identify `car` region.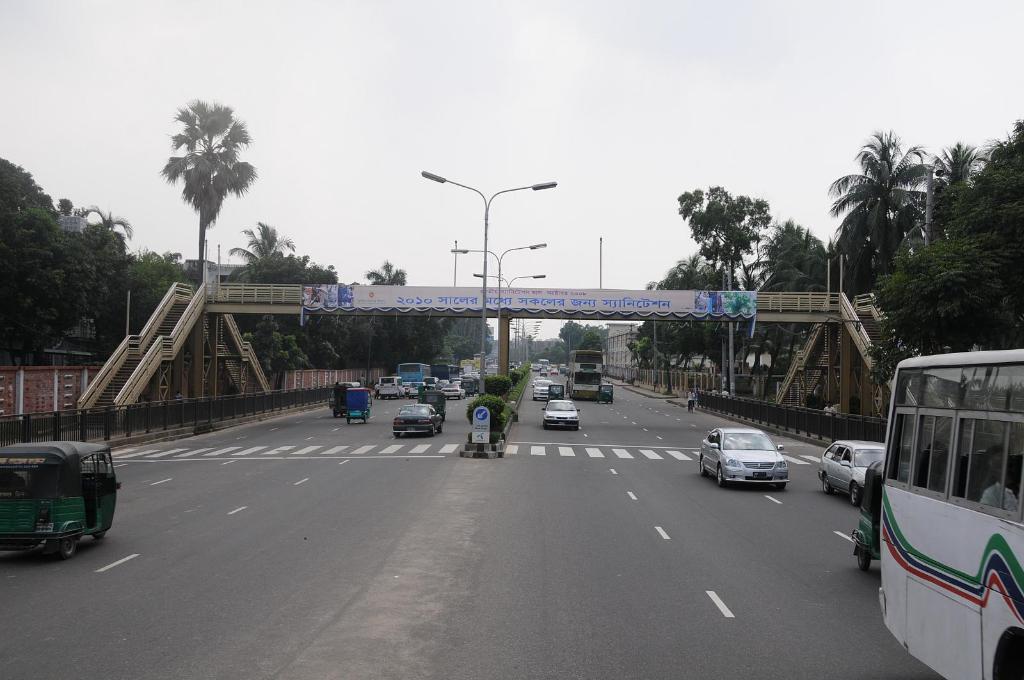
Region: 533,367,541,372.
